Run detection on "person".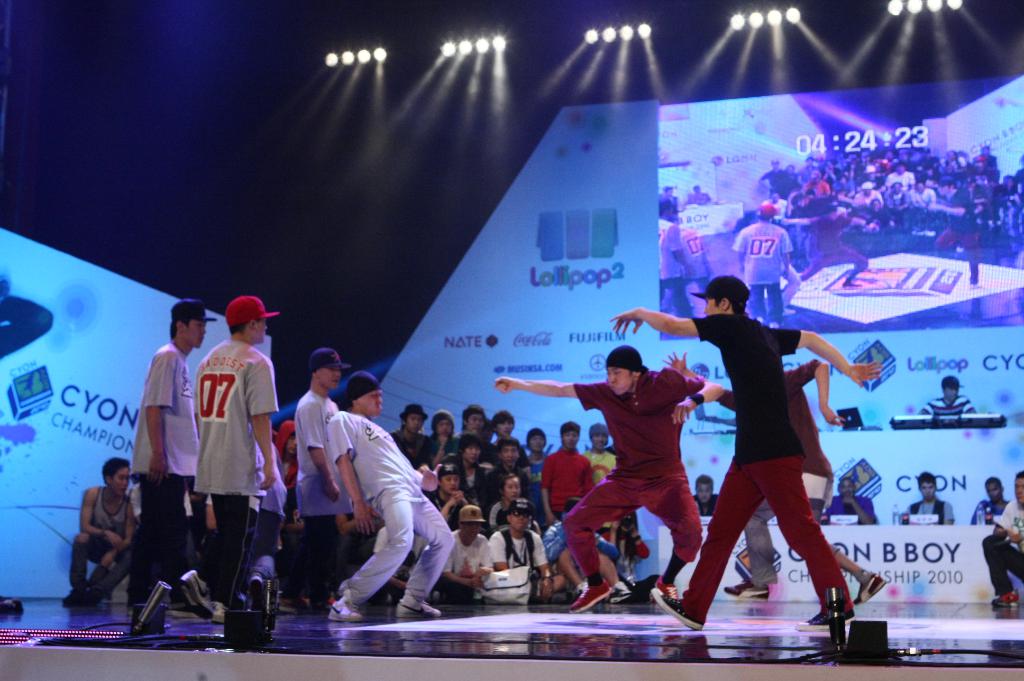
Result: crop(431, 465, 474, 530).
